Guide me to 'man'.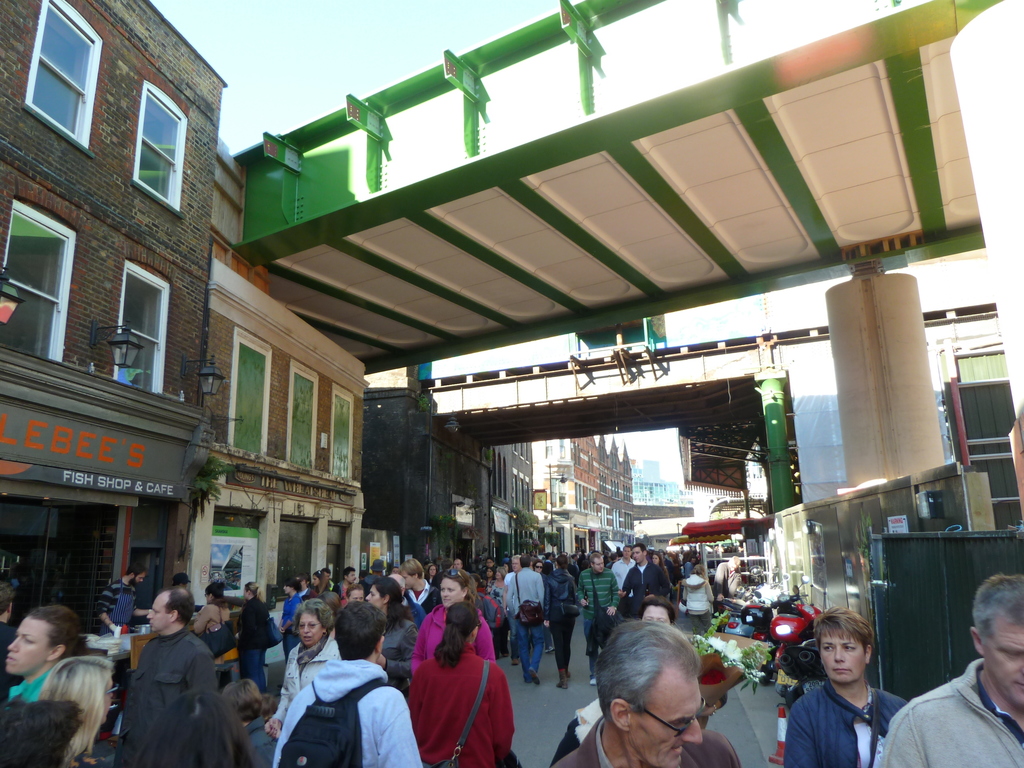
Guidance: Rect(95, 563, 154, 636).
